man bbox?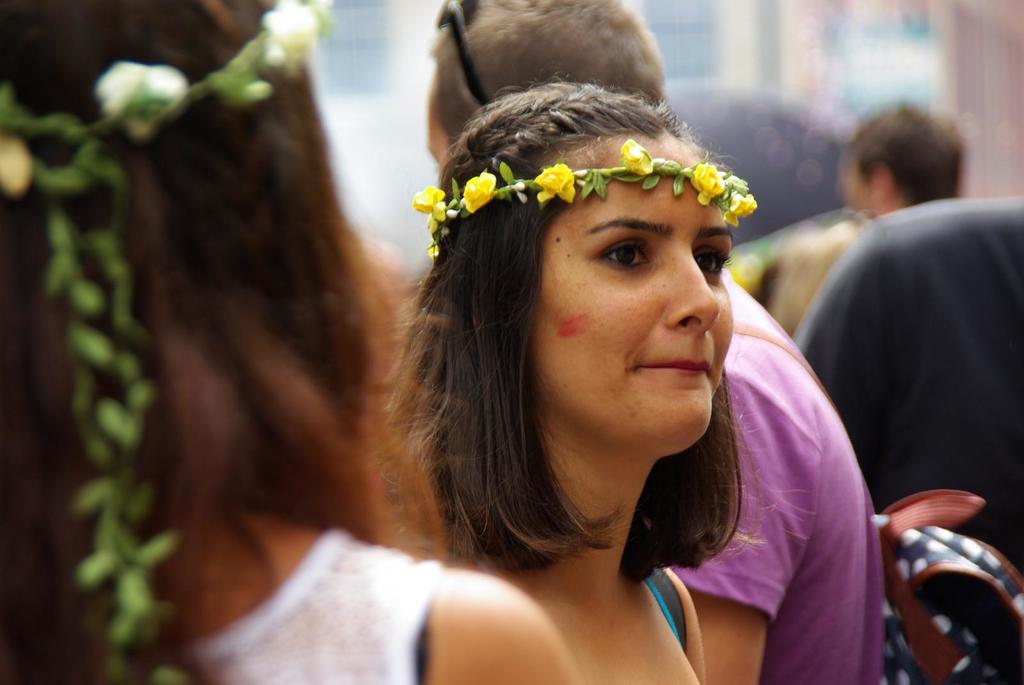
<bbox>422, 6, 877, 684</bbox>
